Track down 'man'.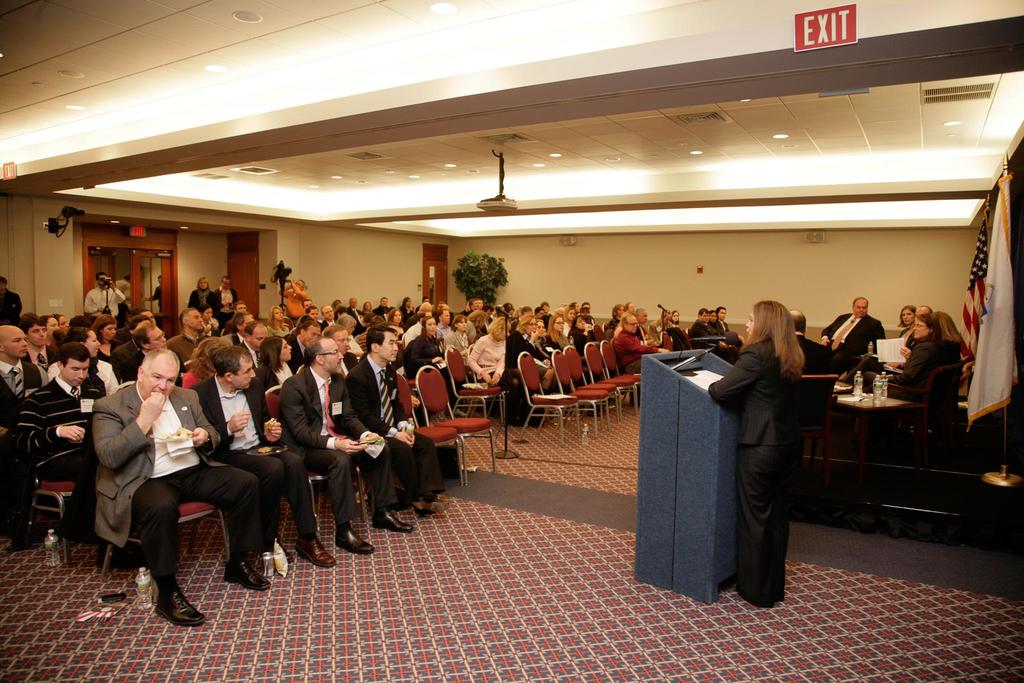
Tracked to [x1=270, y1=333, x2=420, y2=557].
